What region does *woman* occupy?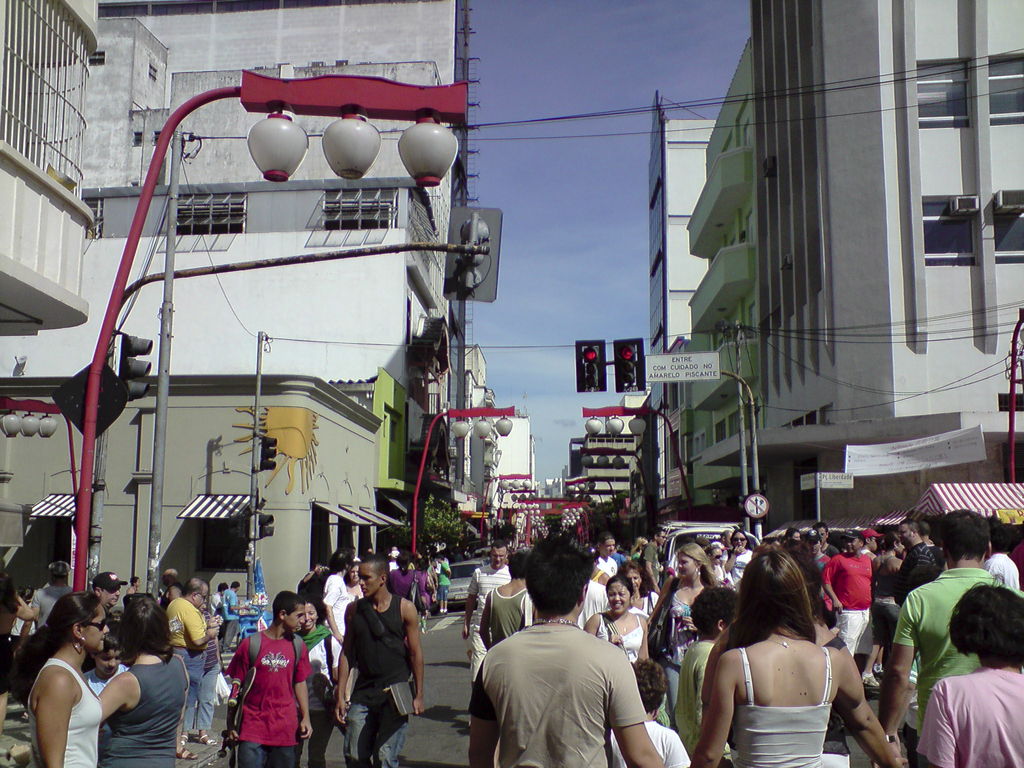
pyautogui.locateOnScreen(583, 575, 644, 666).
